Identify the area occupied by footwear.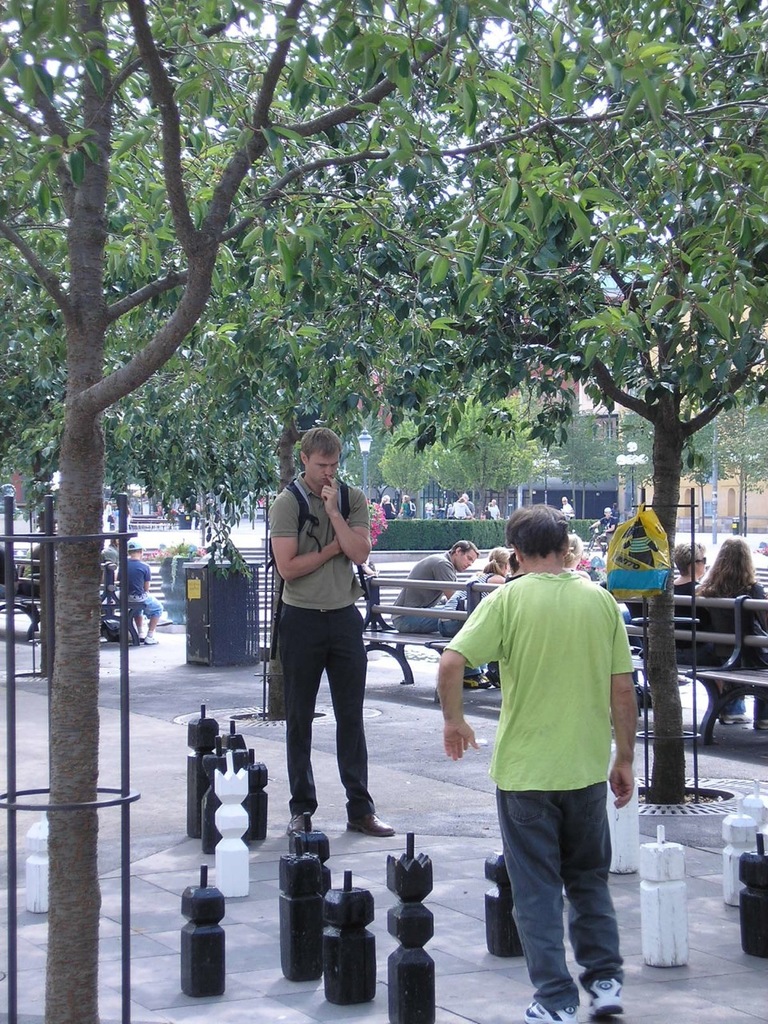
Area: 718, 714, 748, 723.
